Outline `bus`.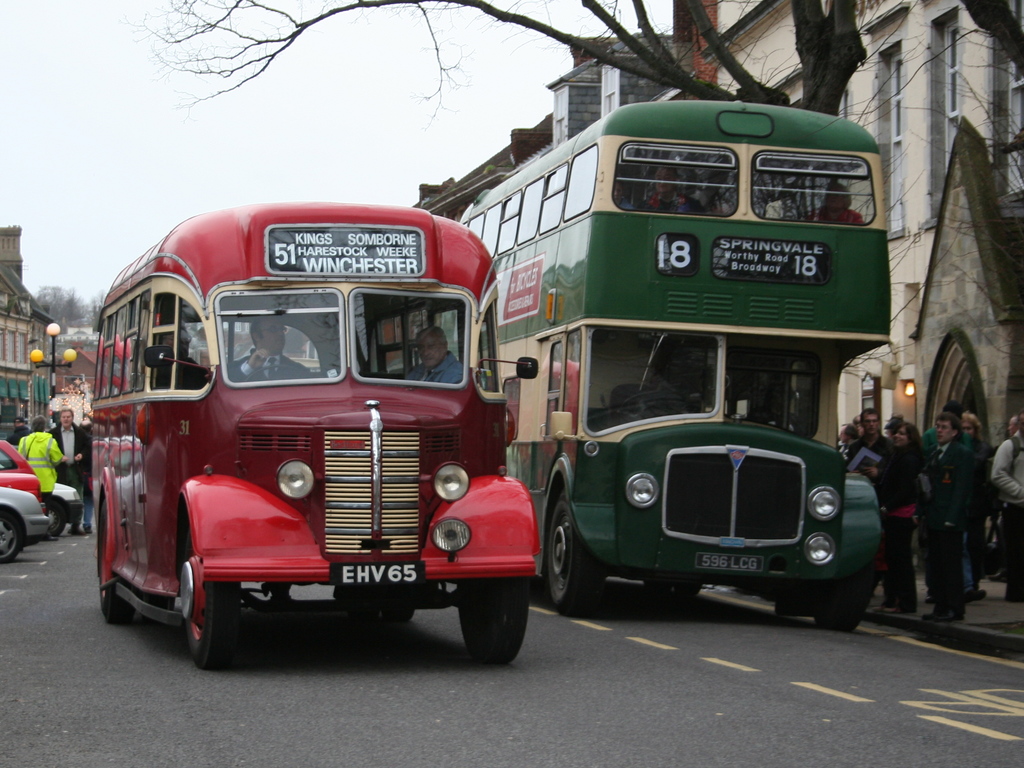
Outline: [437,97,887,635].
